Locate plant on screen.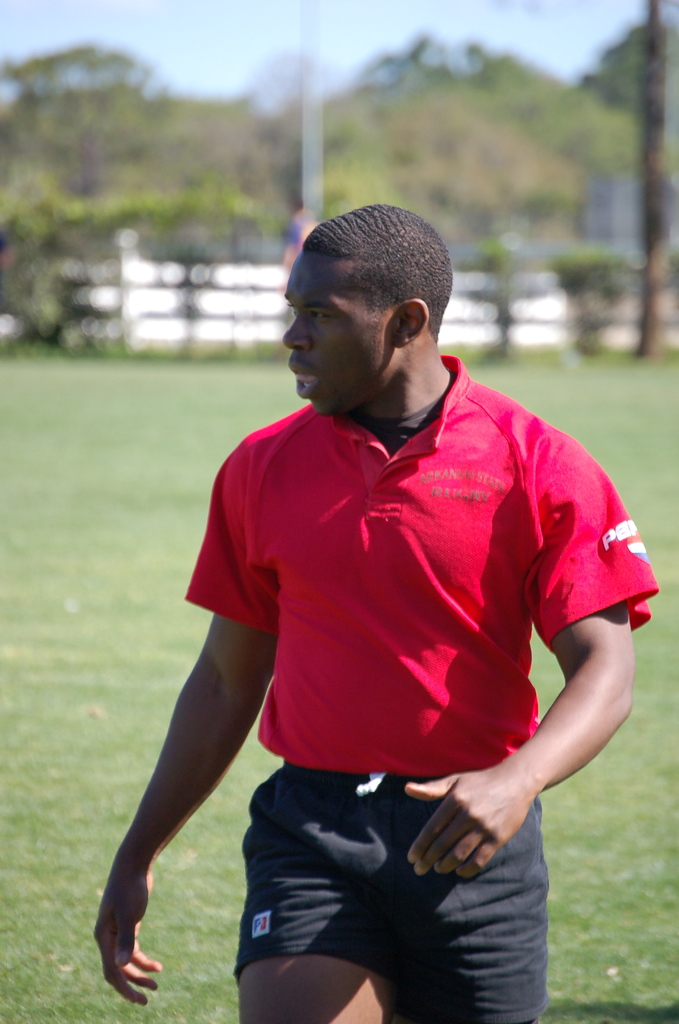
On screen at 0, 179, 281, 339.
